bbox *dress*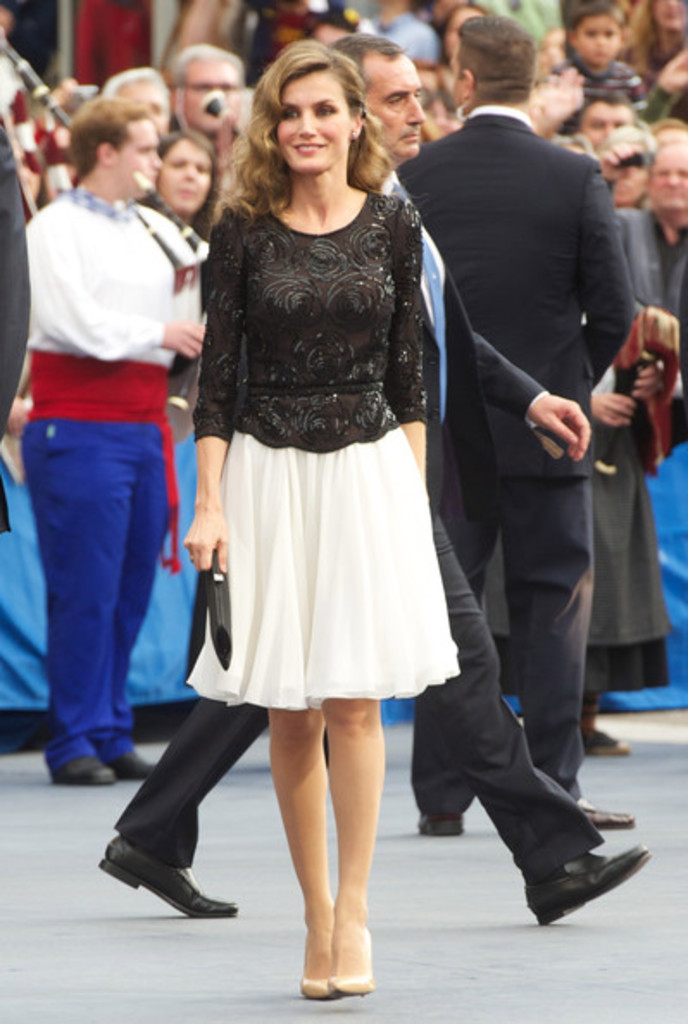
box(183, 191, 457, 709)
